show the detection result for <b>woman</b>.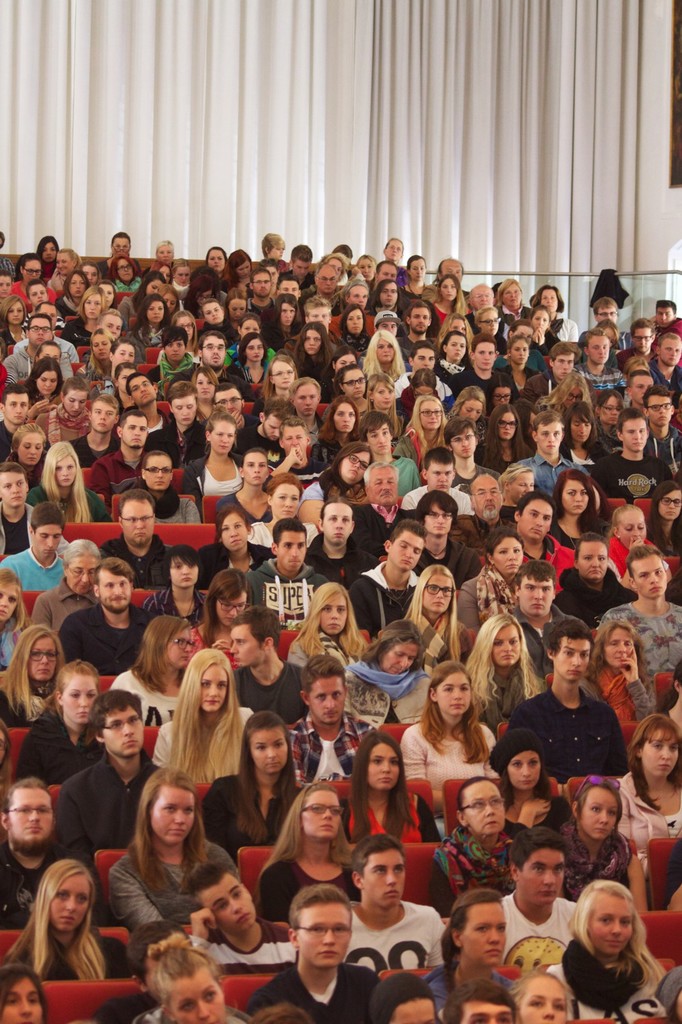
locate(322, 348, 363, 395).
